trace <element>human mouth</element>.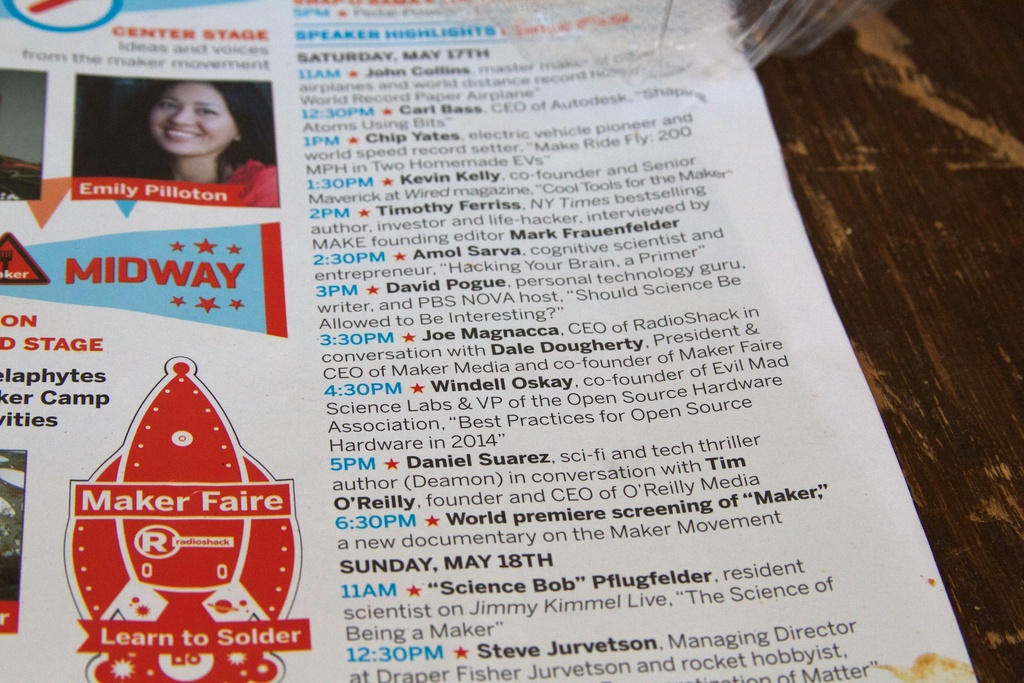
Traced to 156,120,204,142.
